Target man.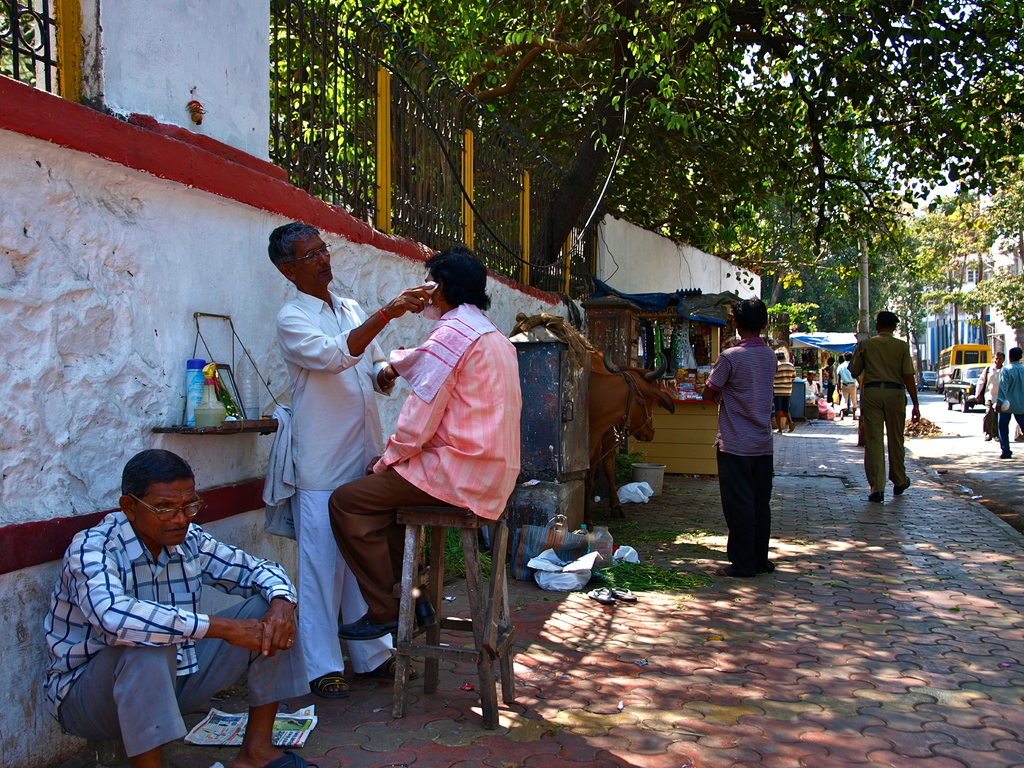
Target region: rect(776, 349, 798, 434).
